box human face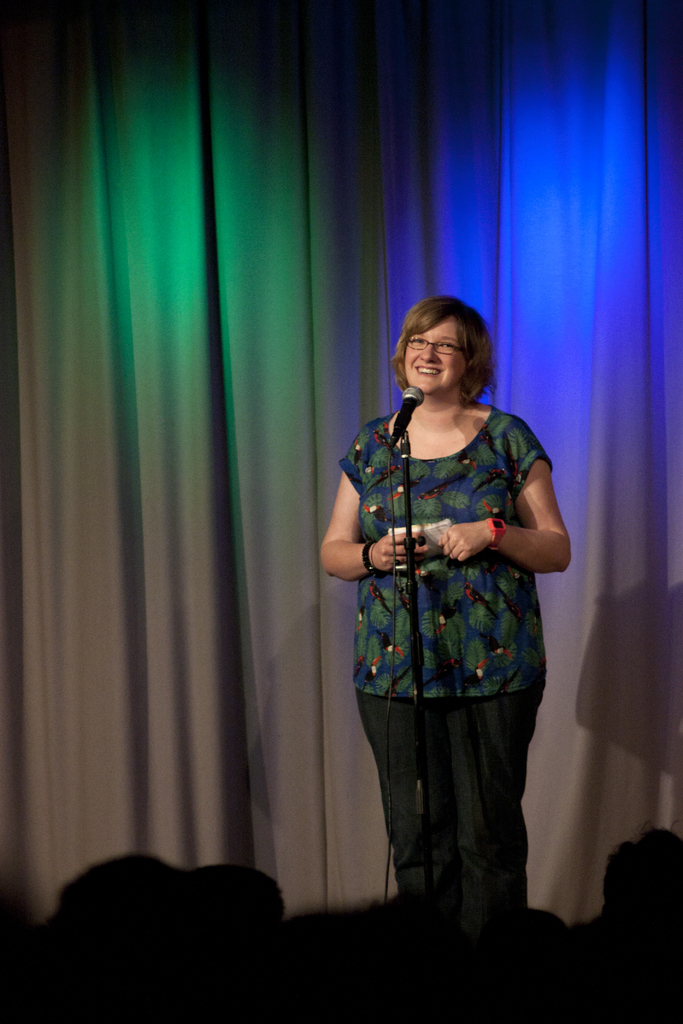
{"left": 402, "top": 319, "right": 463, "bottom": 390}
